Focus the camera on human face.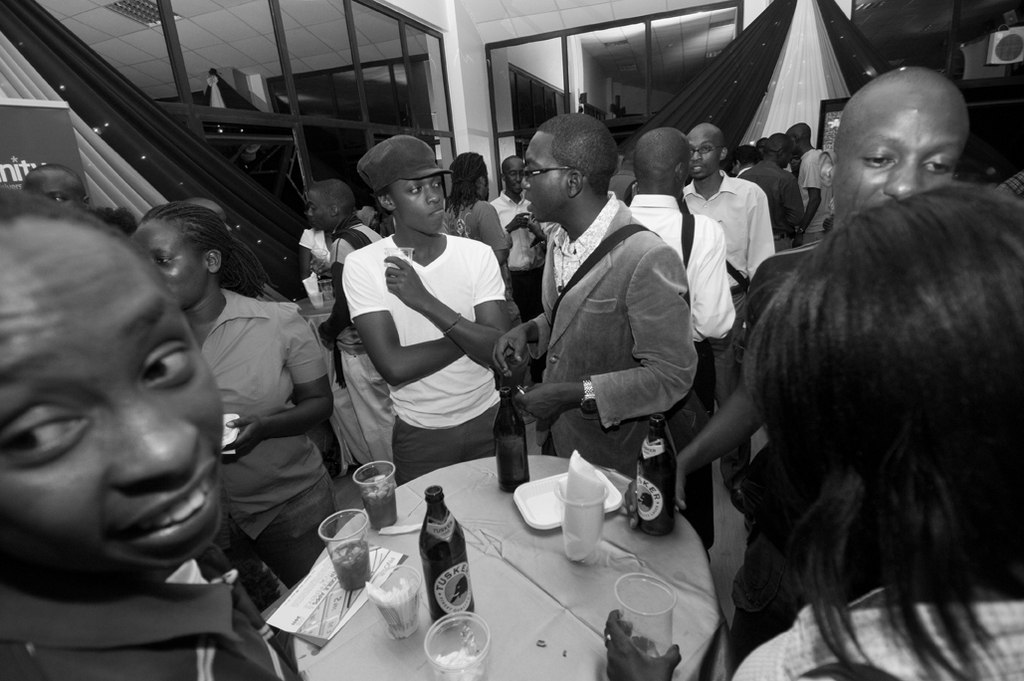
Focus region: locate(690, 127, 717, 178).
